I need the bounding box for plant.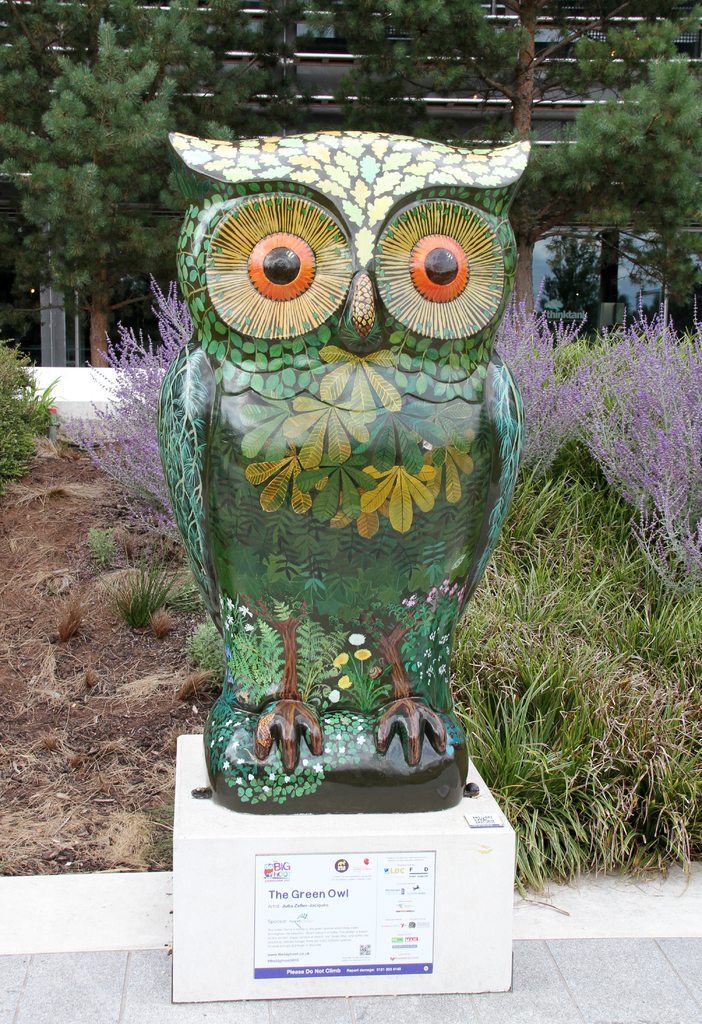
Here it is: bbox(53, 598, 94, 641).
